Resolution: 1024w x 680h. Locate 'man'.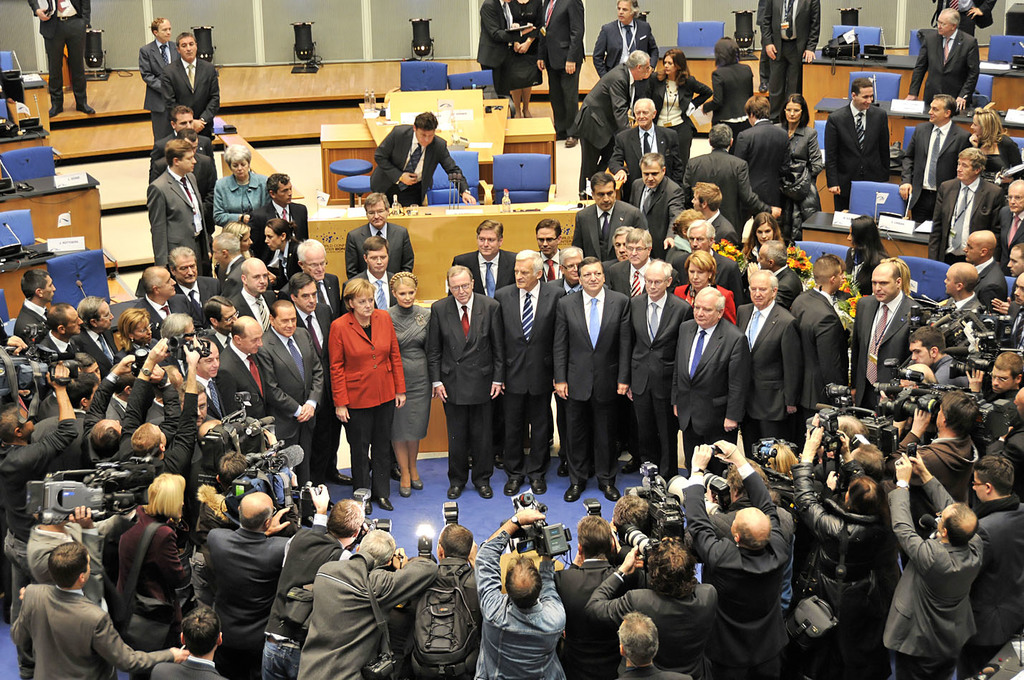
11 539 191 679.
